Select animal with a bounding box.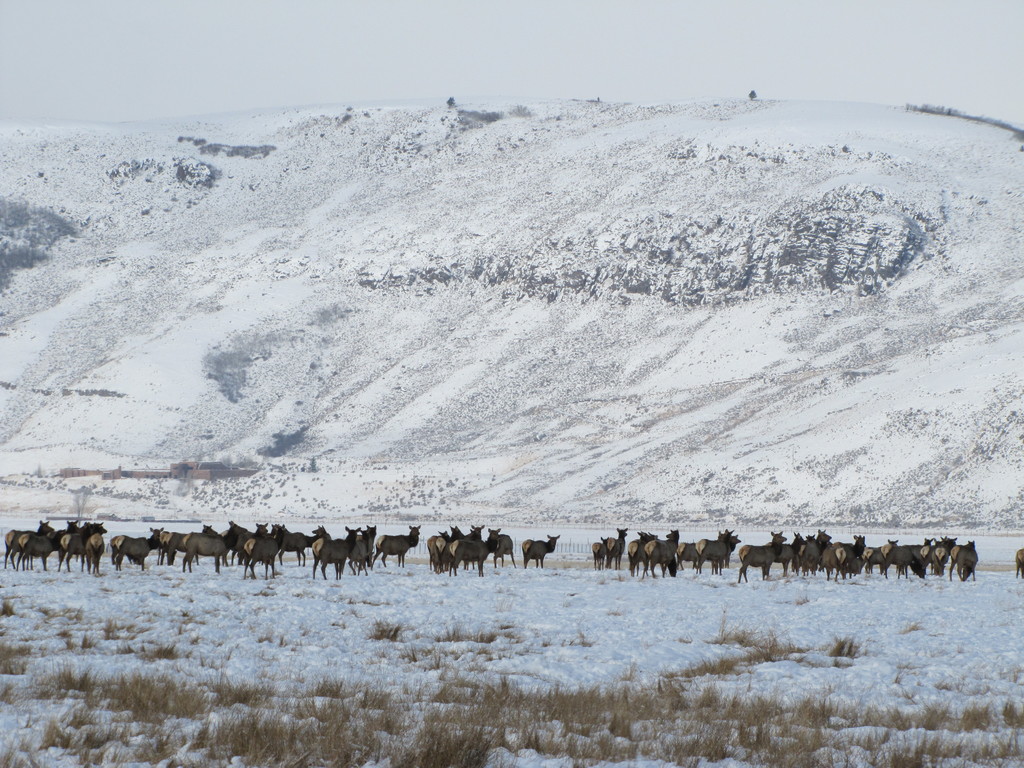
x1=527 y1=535 x2=556 y2=565.
